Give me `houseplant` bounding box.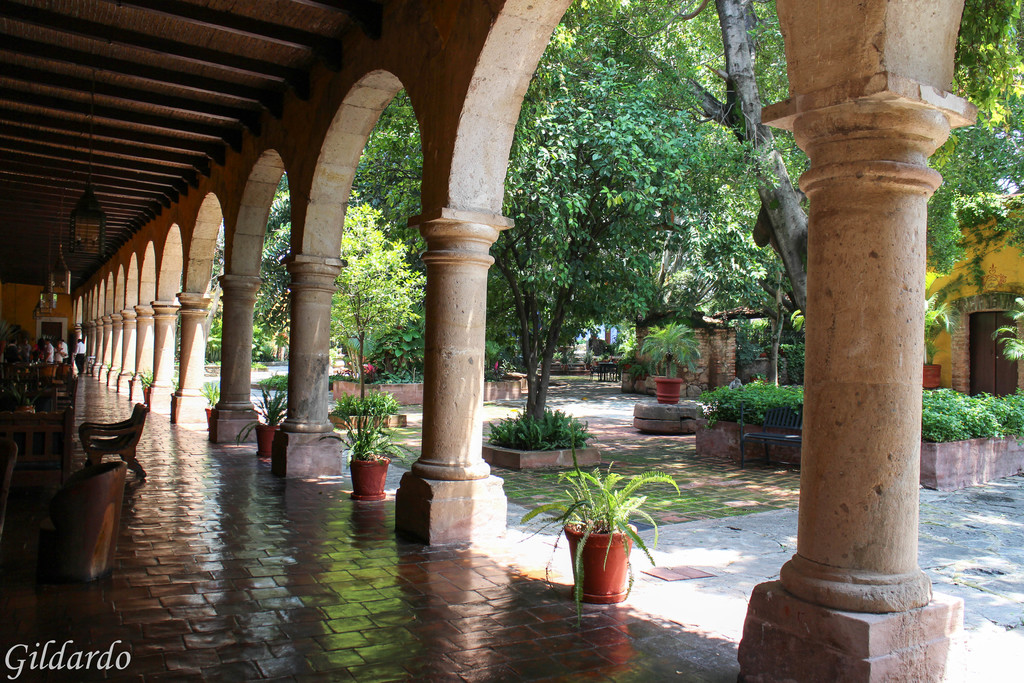
(86,358,92,374).
